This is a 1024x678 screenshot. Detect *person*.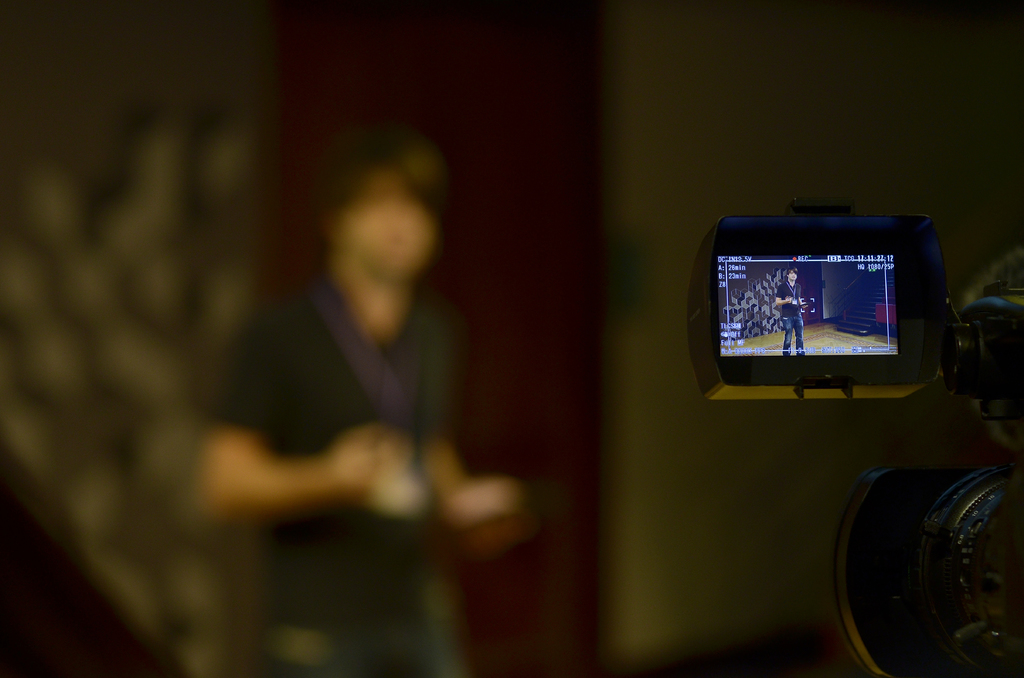
{"x1": 776, "y1": 271, "x2": 810, "y2": 353}.
